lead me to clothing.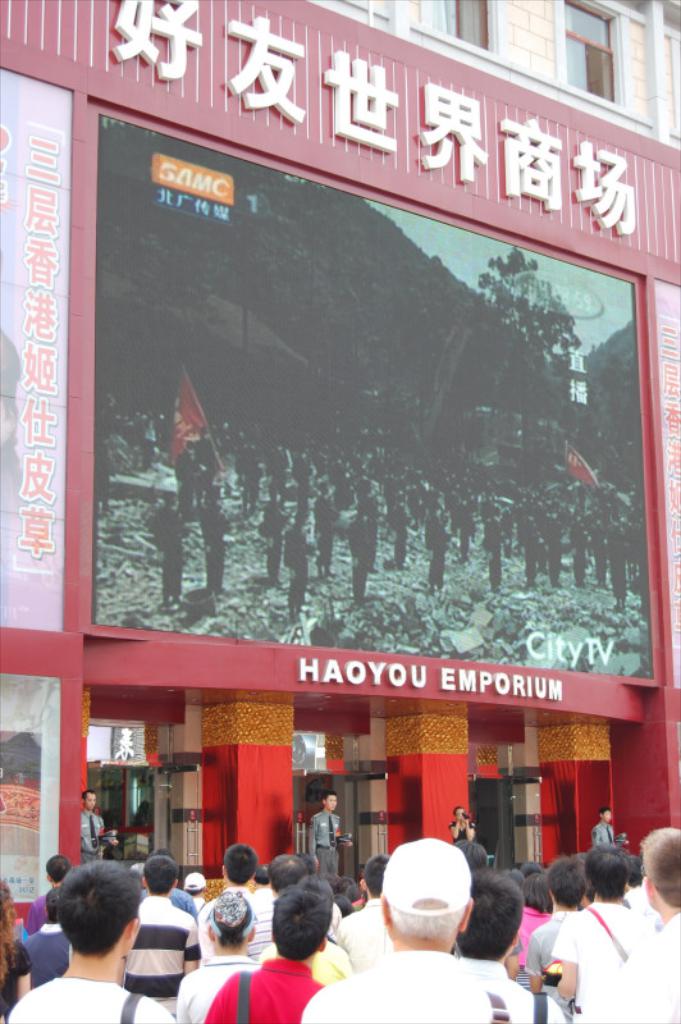
Lead to <box>311,809,342,878</box>.
